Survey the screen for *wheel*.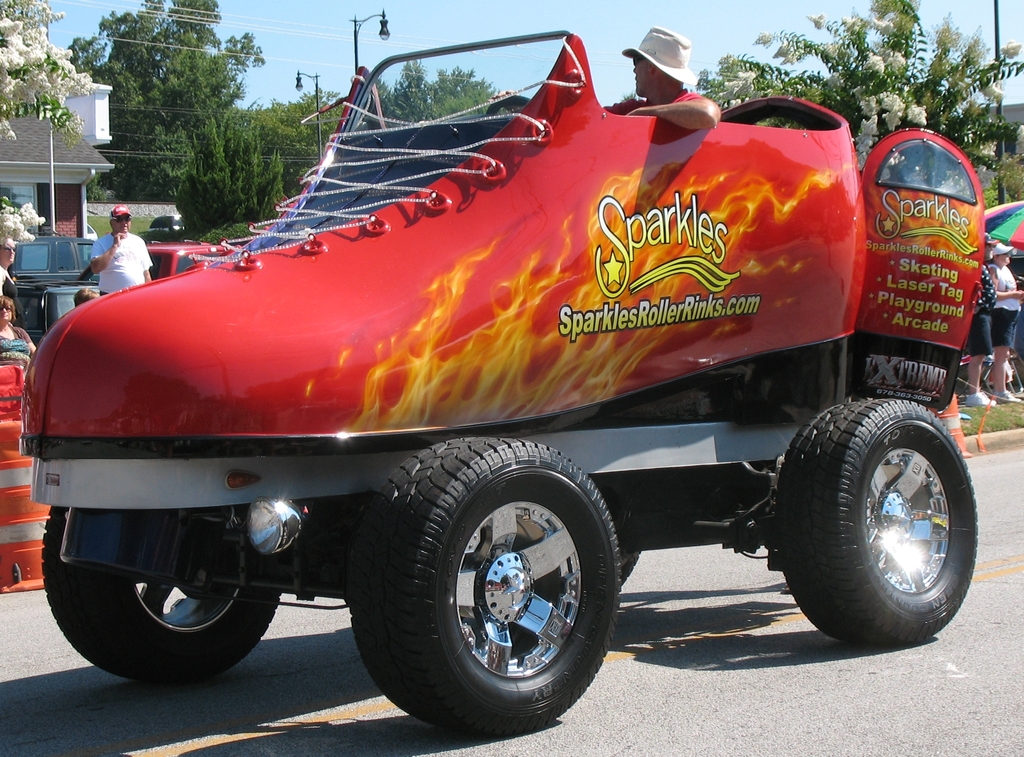
Survey found: <region>39, 498, 276, 681</region>.
